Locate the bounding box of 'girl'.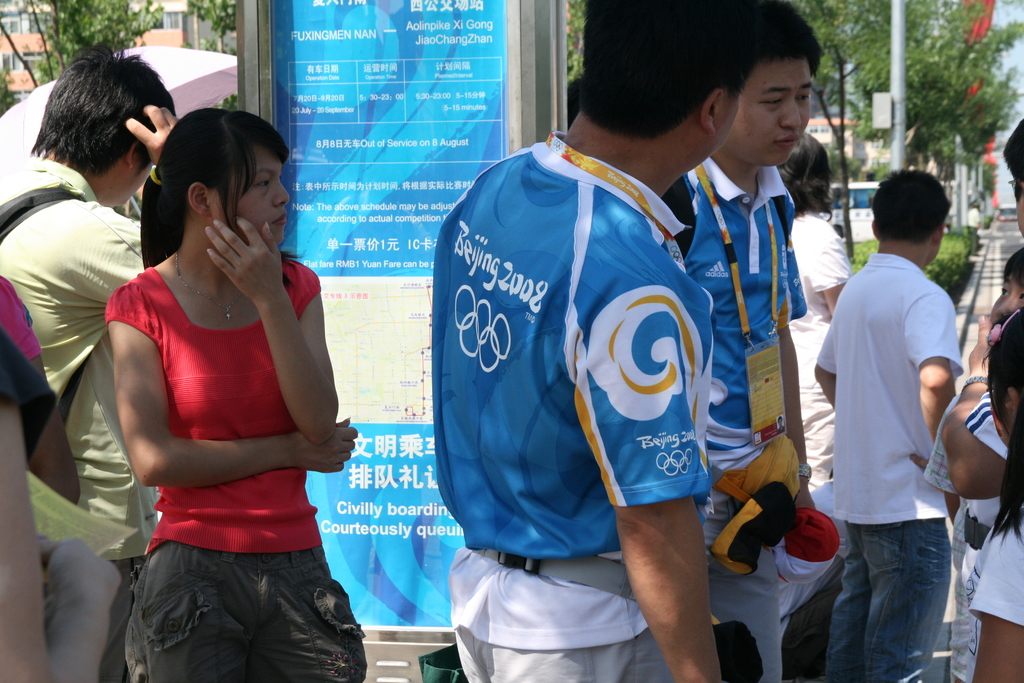
Bounding box: [963, 309, 1023, 682].
